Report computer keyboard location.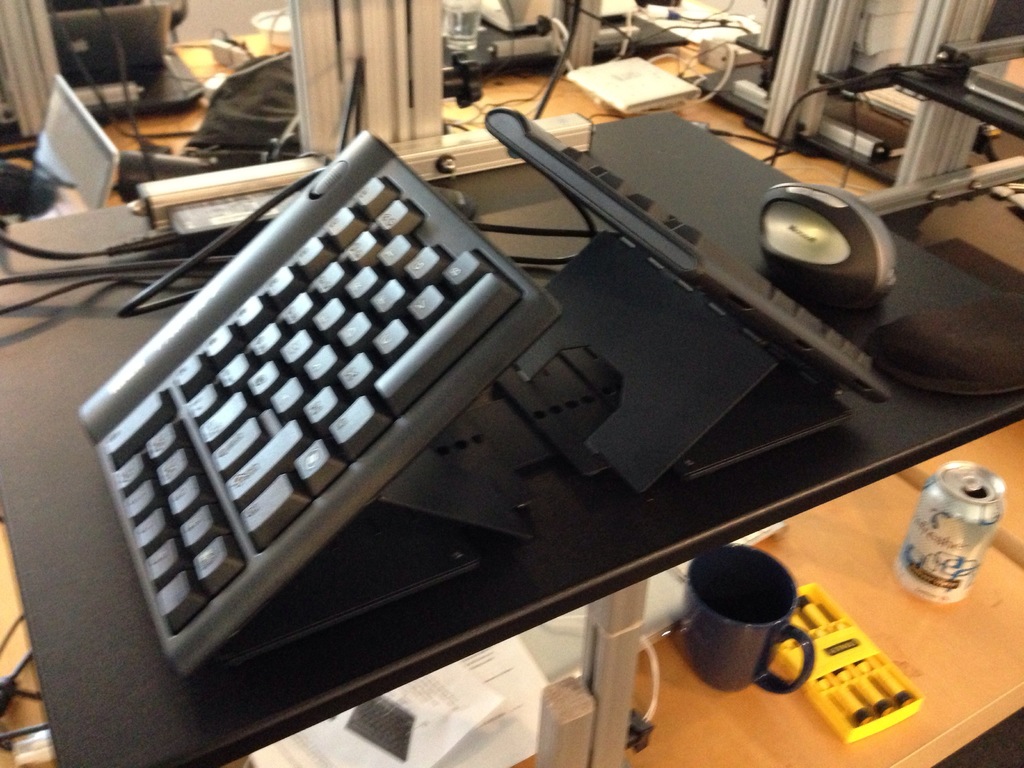
Report: bbox=(77, 124, 558, 676).
